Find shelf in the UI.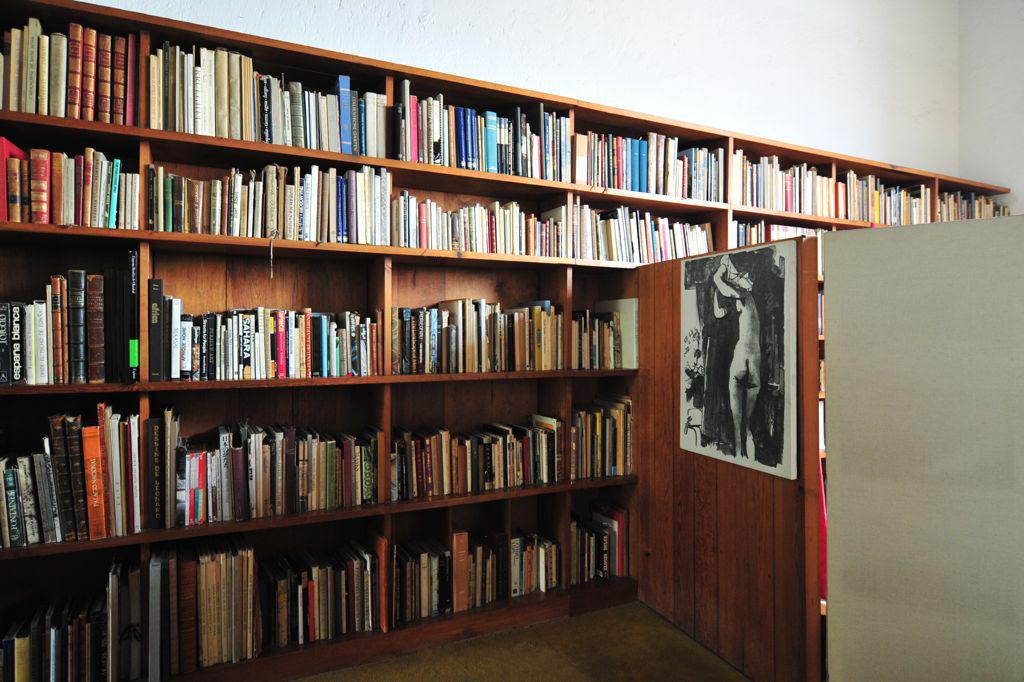
UI element at {"x1": 574, "y1": 264, "x2": 635, "y2": 372}.
